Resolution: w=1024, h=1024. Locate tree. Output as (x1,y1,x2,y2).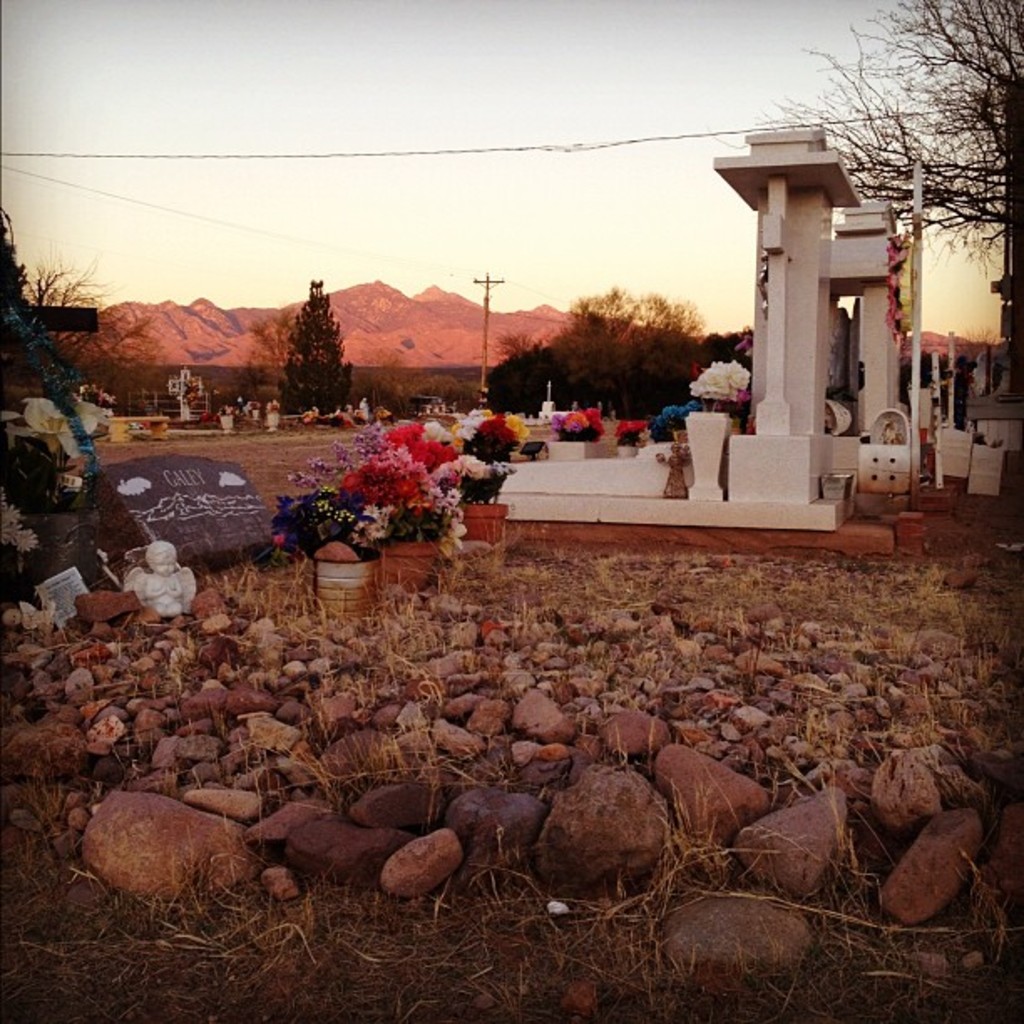
(281,278,356,420).
